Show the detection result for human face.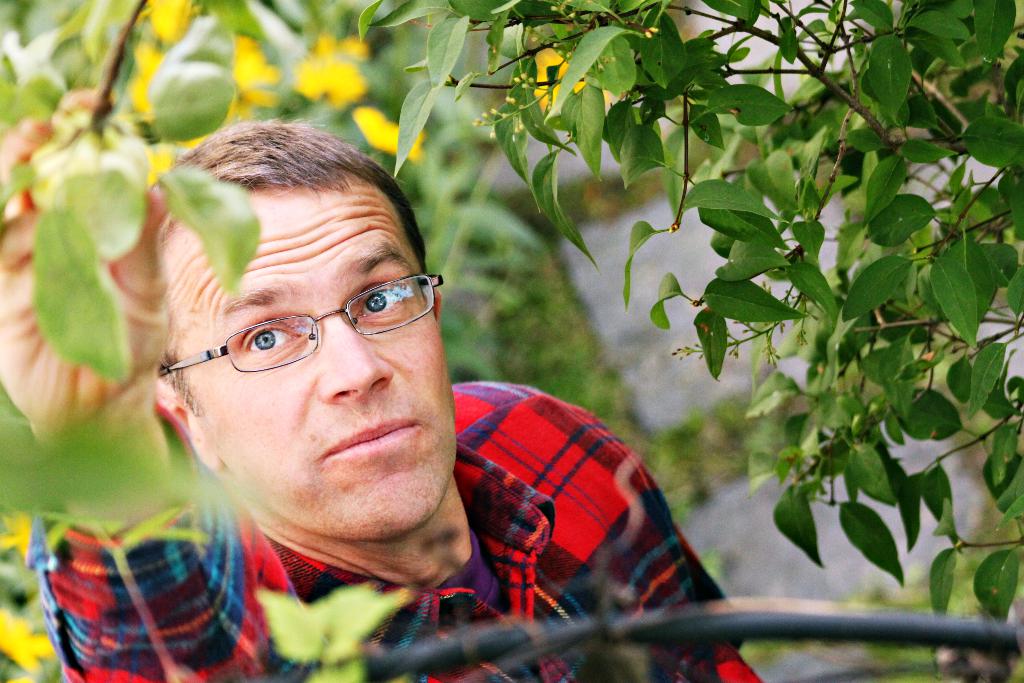
[224, 186, 460, 528].
